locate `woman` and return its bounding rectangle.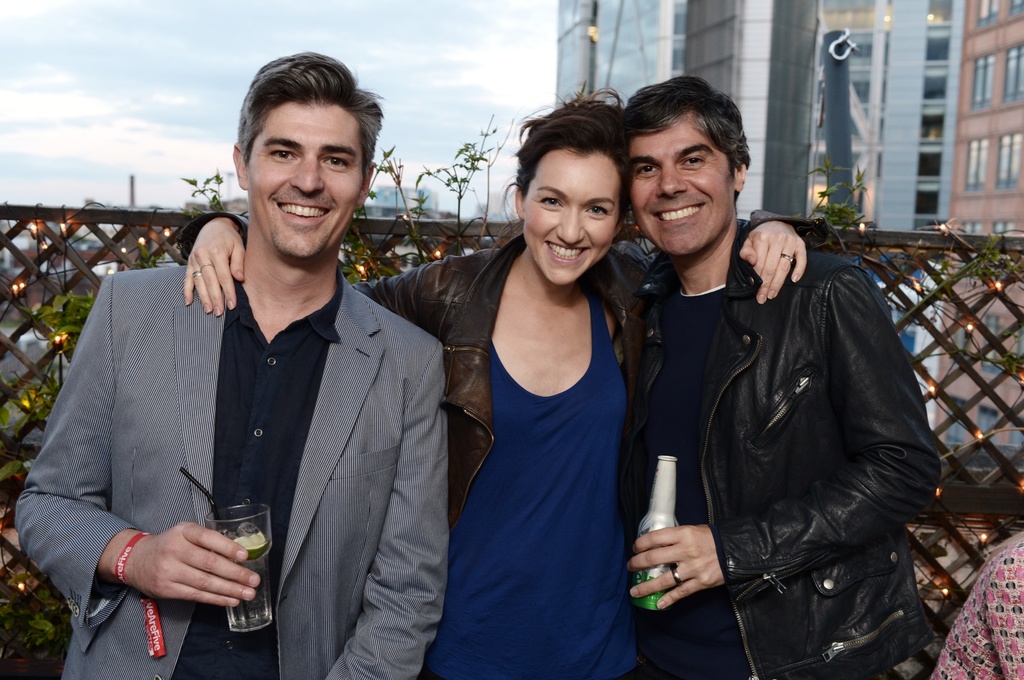
[x1=176, y1=85, x2=828, y2=679].
